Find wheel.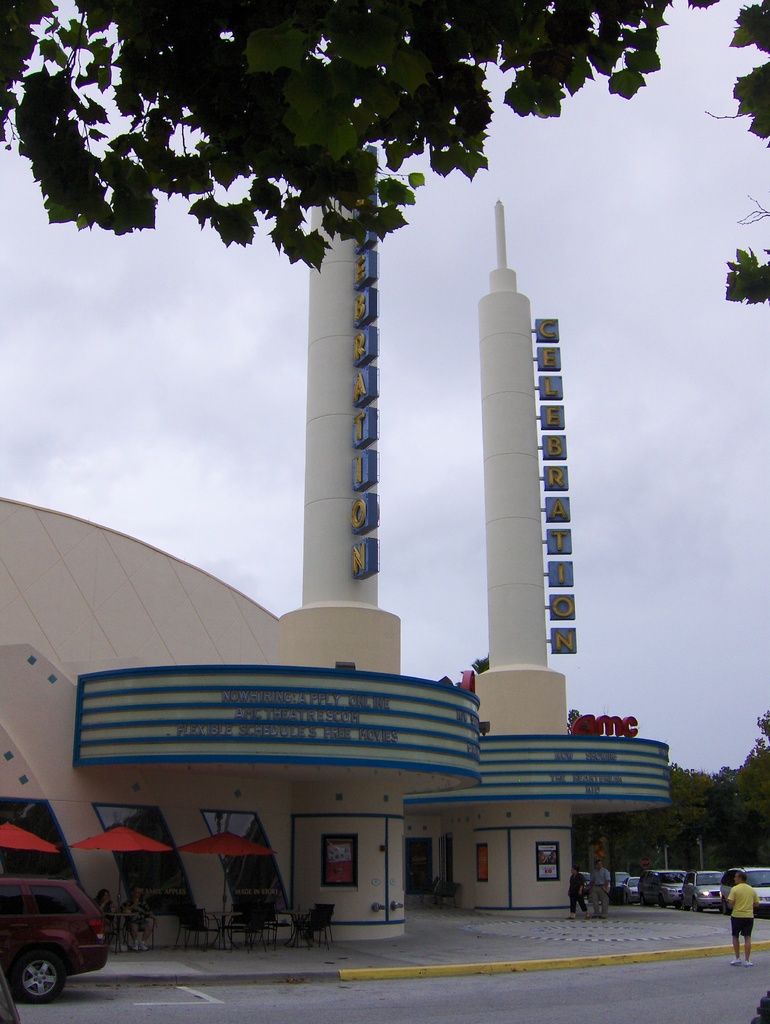
bbox(721, 899, 729, 916).
